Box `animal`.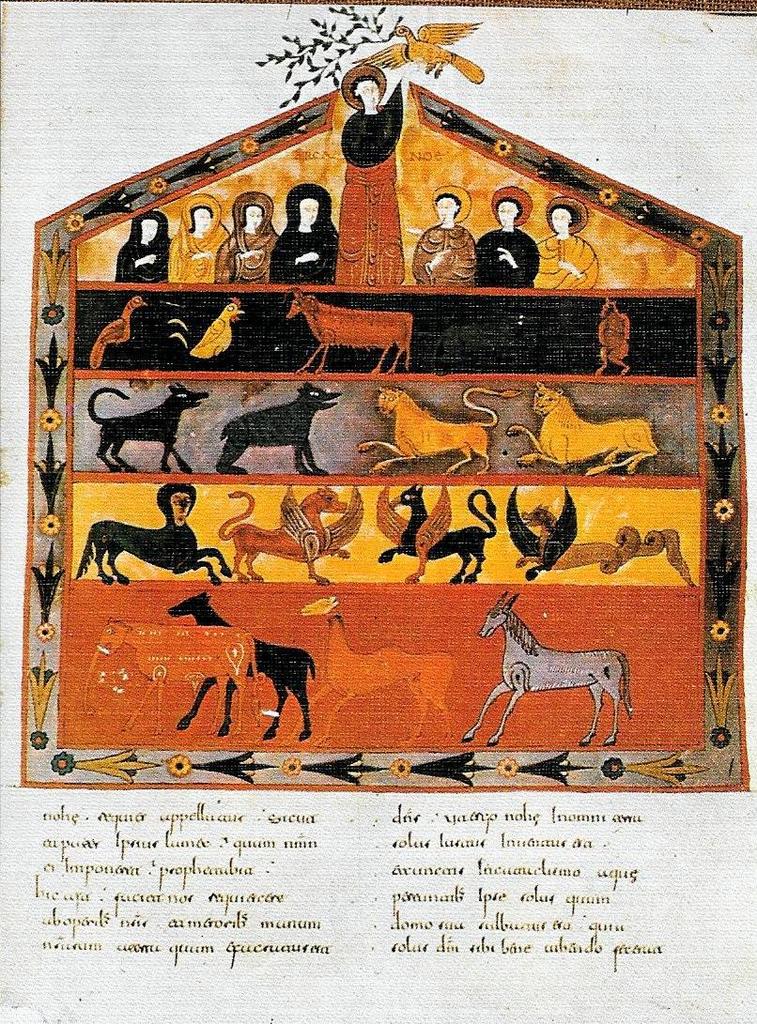
pyautogui.locateOnScreen(355, 385, 520, 475).
